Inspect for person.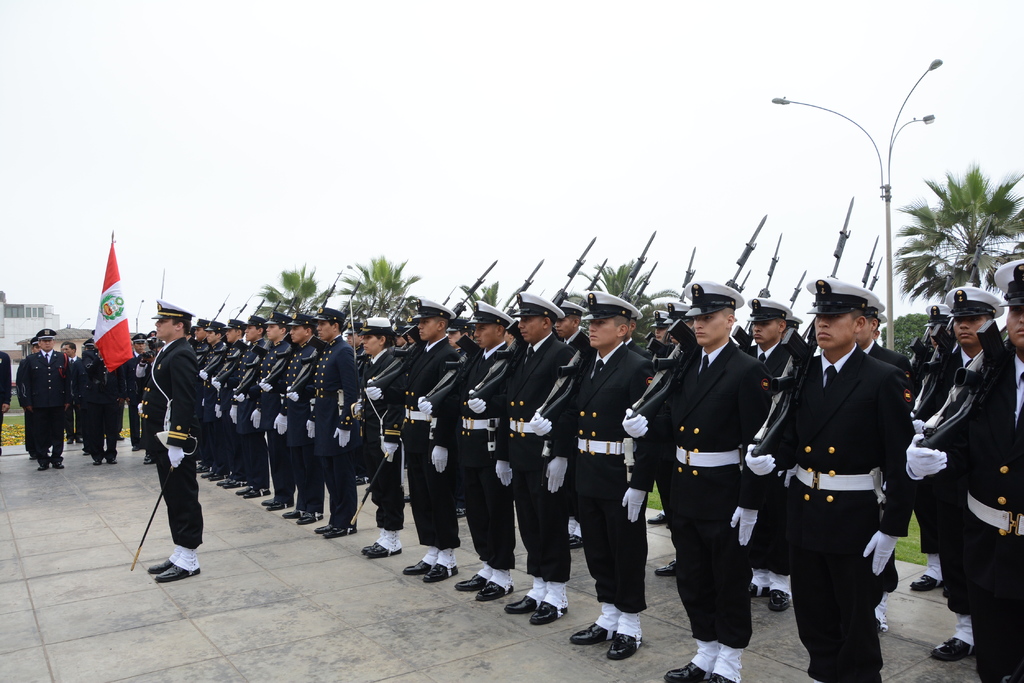
Inspection: x1=419 y1=300 x2=511 y2=602.
